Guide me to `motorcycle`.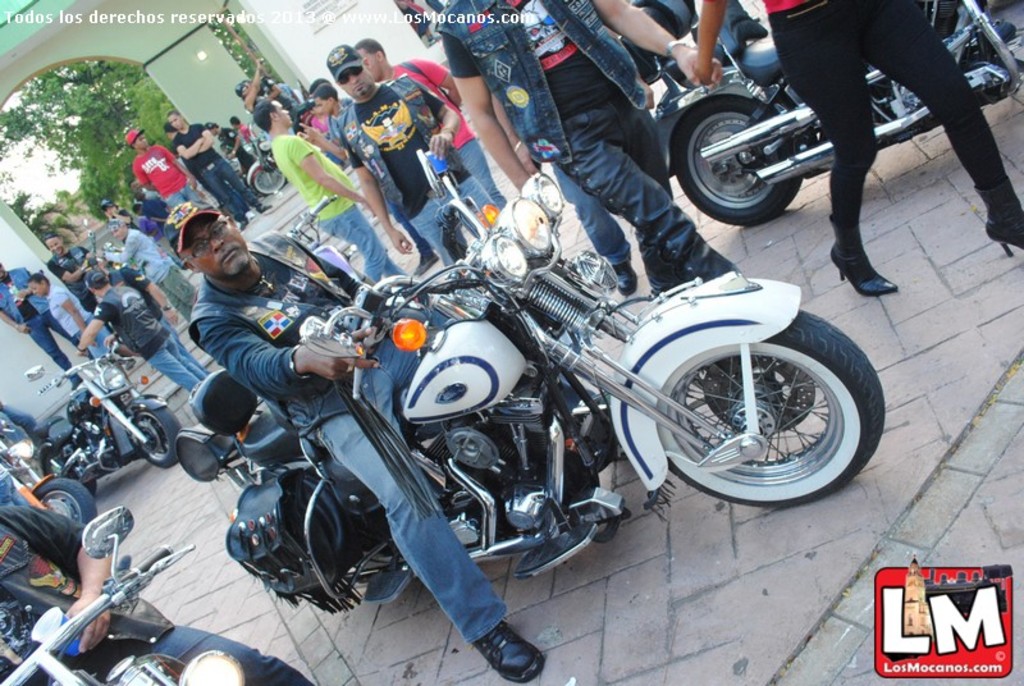
Guidance: [x1=0, y1=411, x2=99, y2=520].
